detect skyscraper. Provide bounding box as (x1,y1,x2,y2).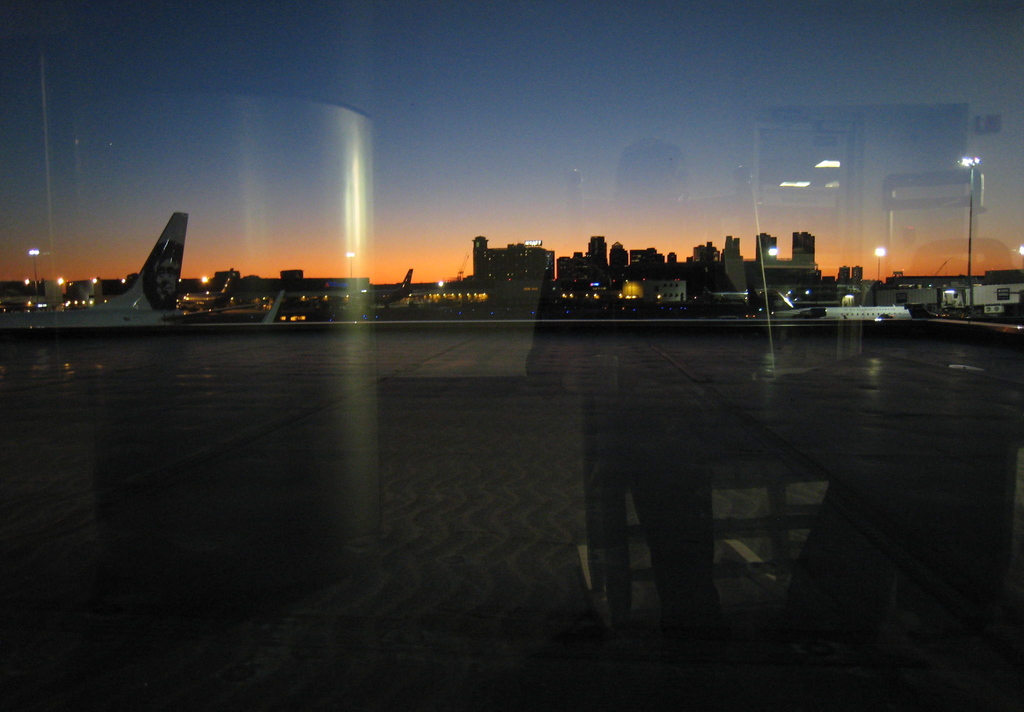
(796,231,810,286).
